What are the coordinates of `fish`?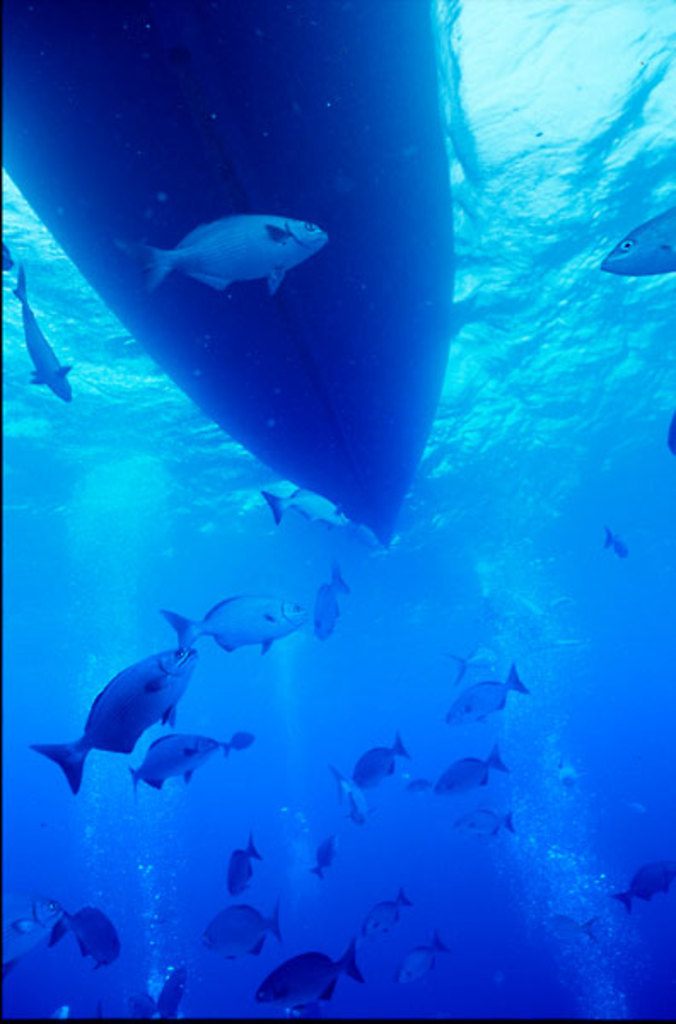
(452, 807, 516, 840).
